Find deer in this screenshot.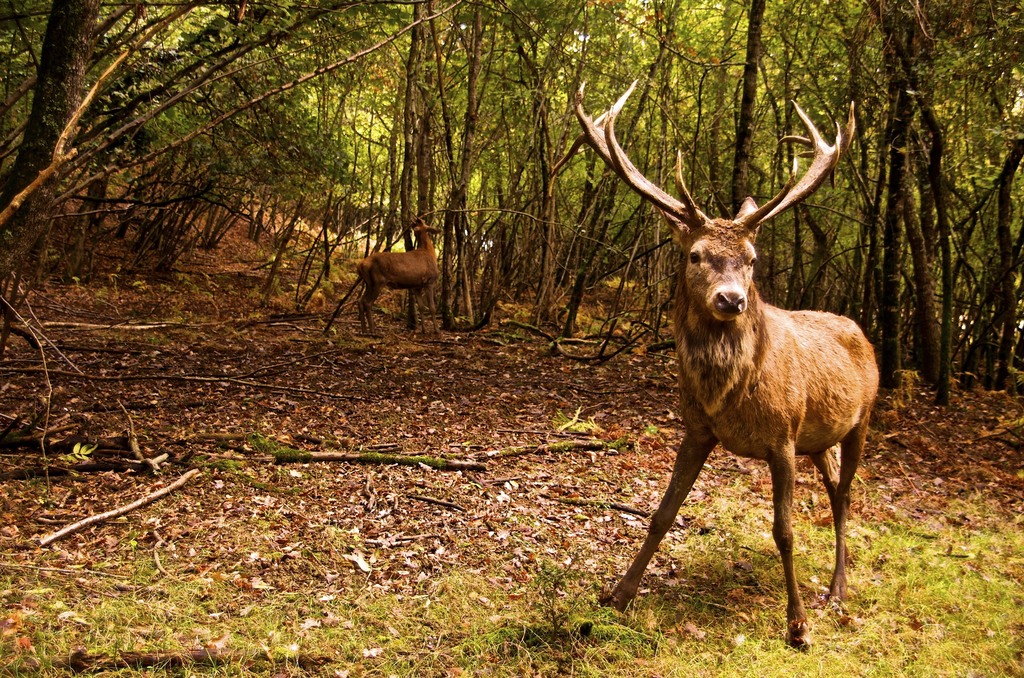
The bounding box for deer is <bbox>348, 217, 433, 323</bbox>.
